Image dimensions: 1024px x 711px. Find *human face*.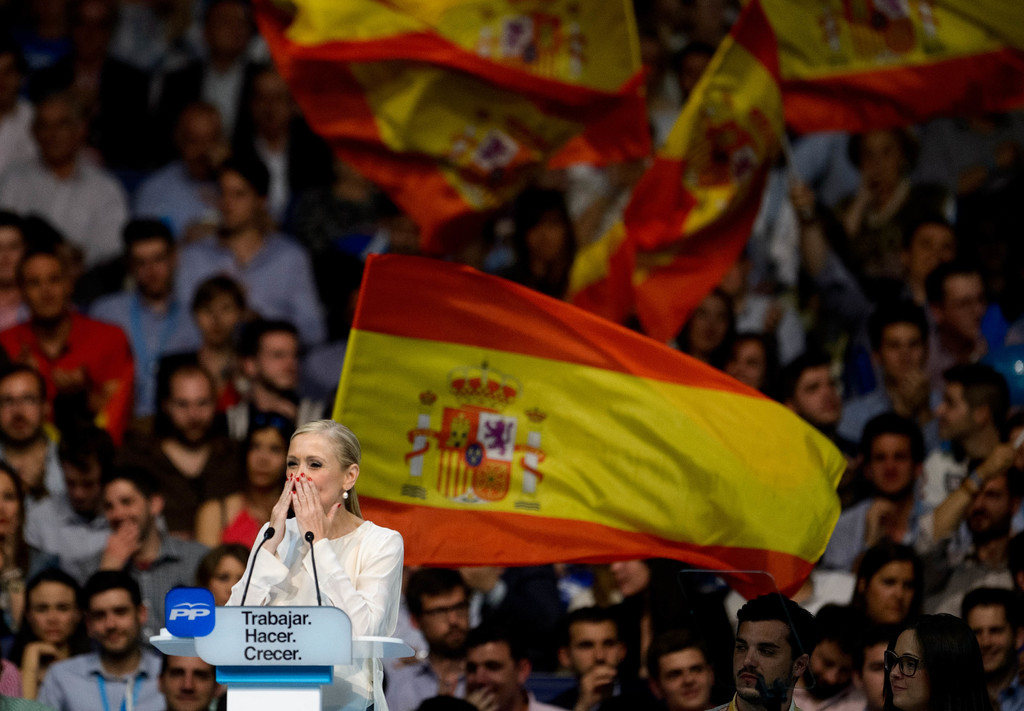
88:594:143:646.
